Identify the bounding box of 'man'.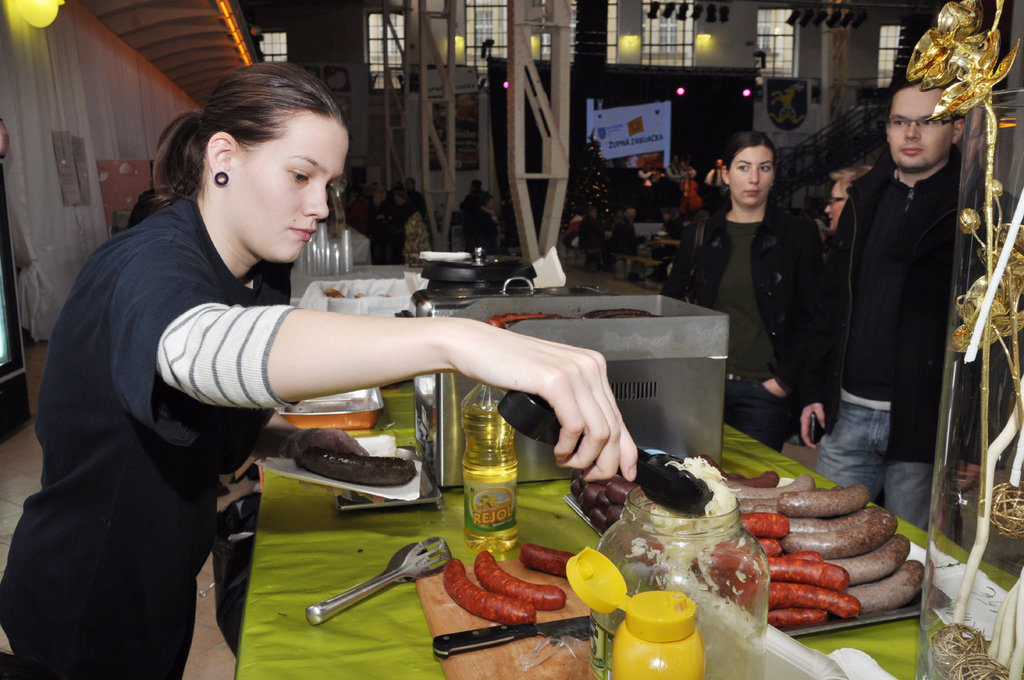
crop(813, 43, 1004, 535).
